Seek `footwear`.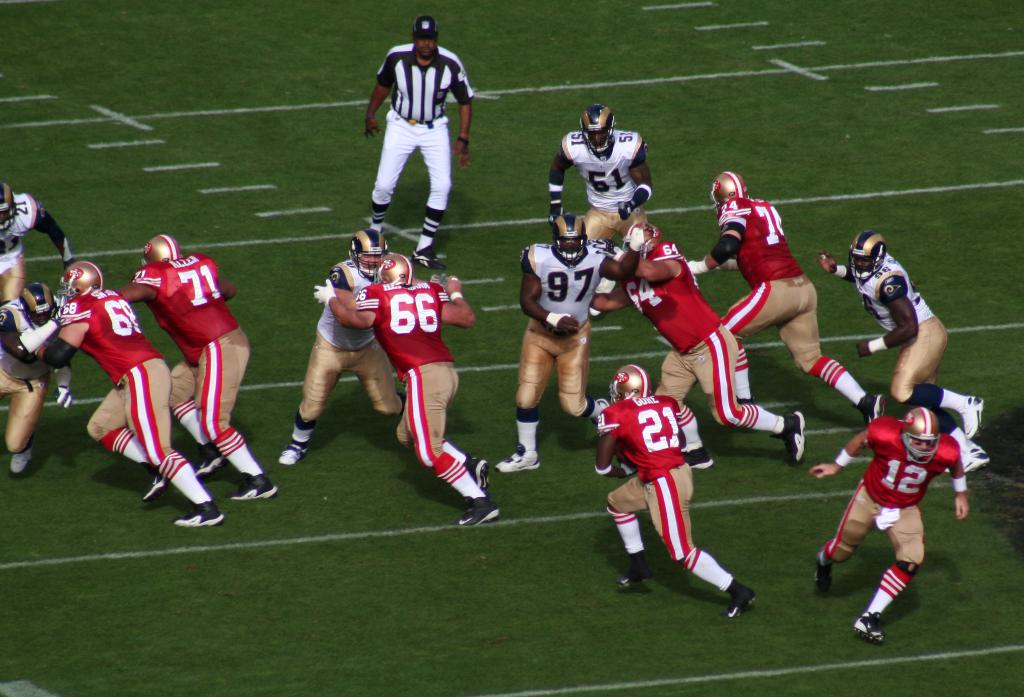
<bbox>678, 447, 713, 469</bbox>.
